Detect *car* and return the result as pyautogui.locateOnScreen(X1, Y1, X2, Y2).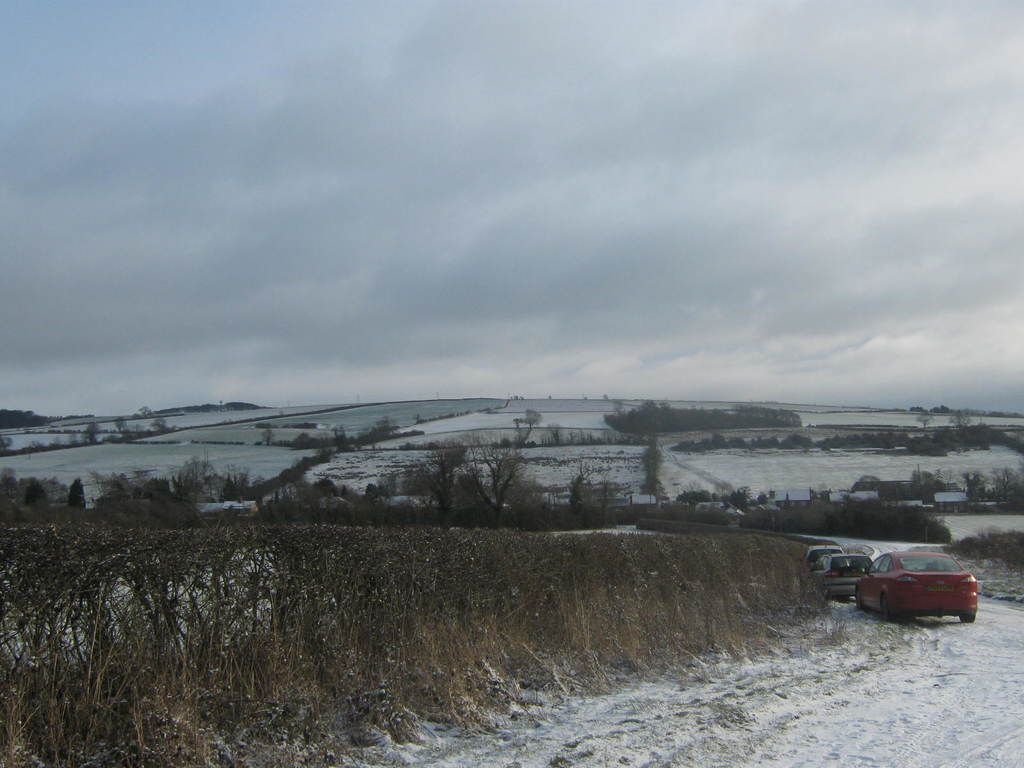
pyautogui.locateOnScreen(816, 553, 882, 600).
